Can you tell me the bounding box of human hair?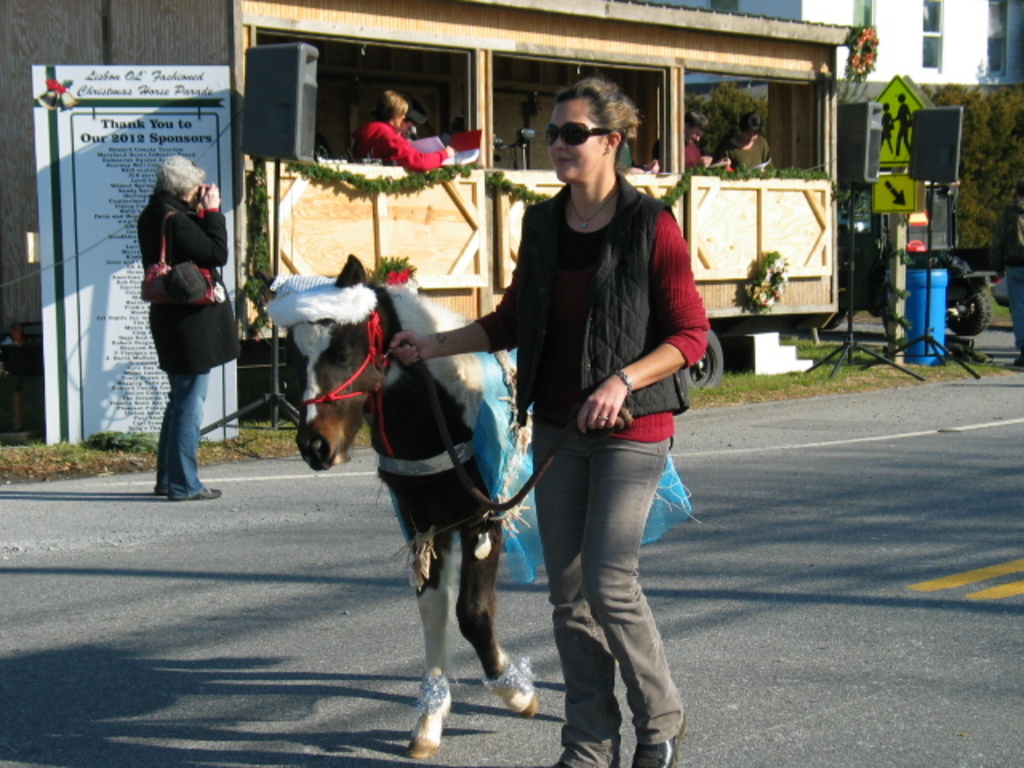
{"left": 736, "top": 110, "right": 763, "bottom": 133}.
